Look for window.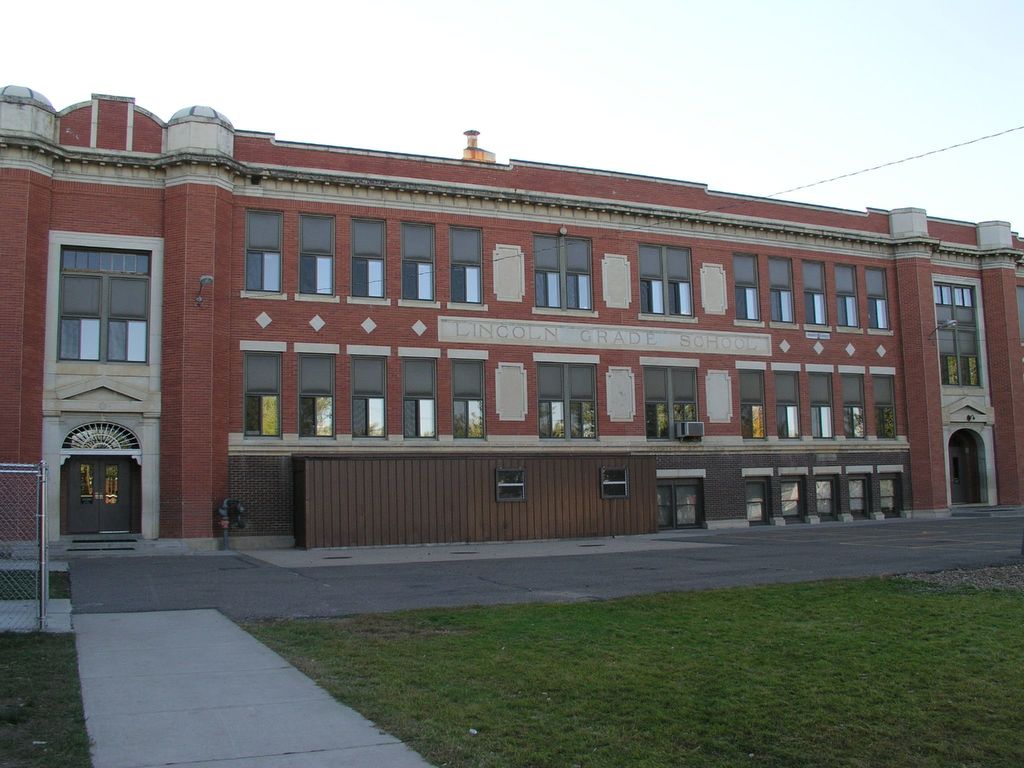
Found: pyautogui.locateOnScreen(731, 253, 758, 320).
